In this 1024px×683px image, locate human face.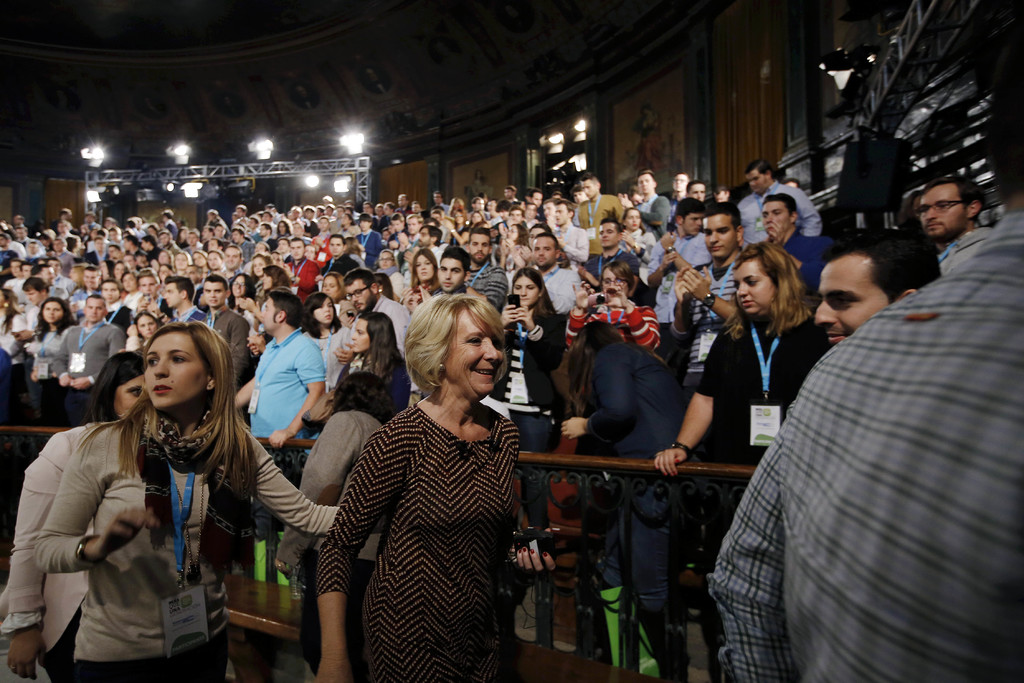
Bounding box: {"x1": 141, "y1": 332, "x2": 207, "y2": 411}.
